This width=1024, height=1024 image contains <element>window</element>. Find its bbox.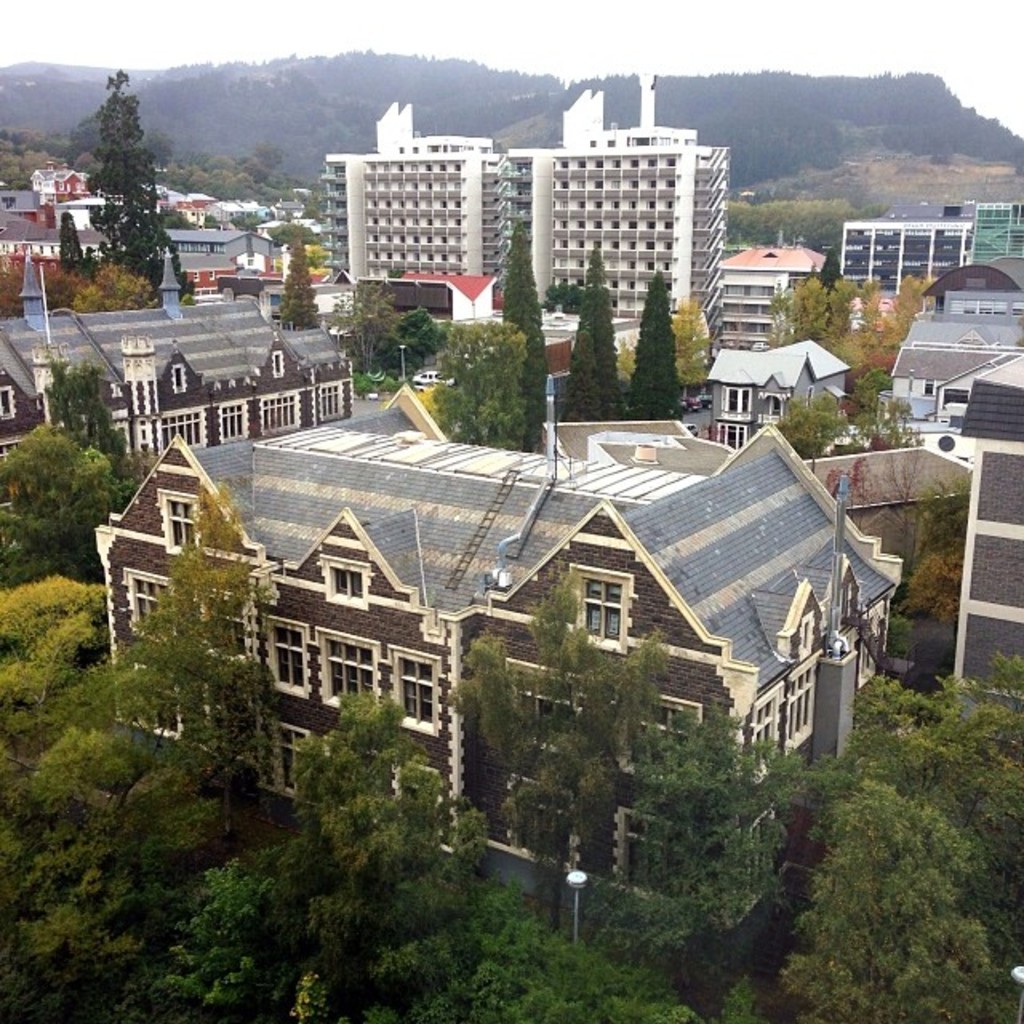
bbox(760, 390, 798, 421).
